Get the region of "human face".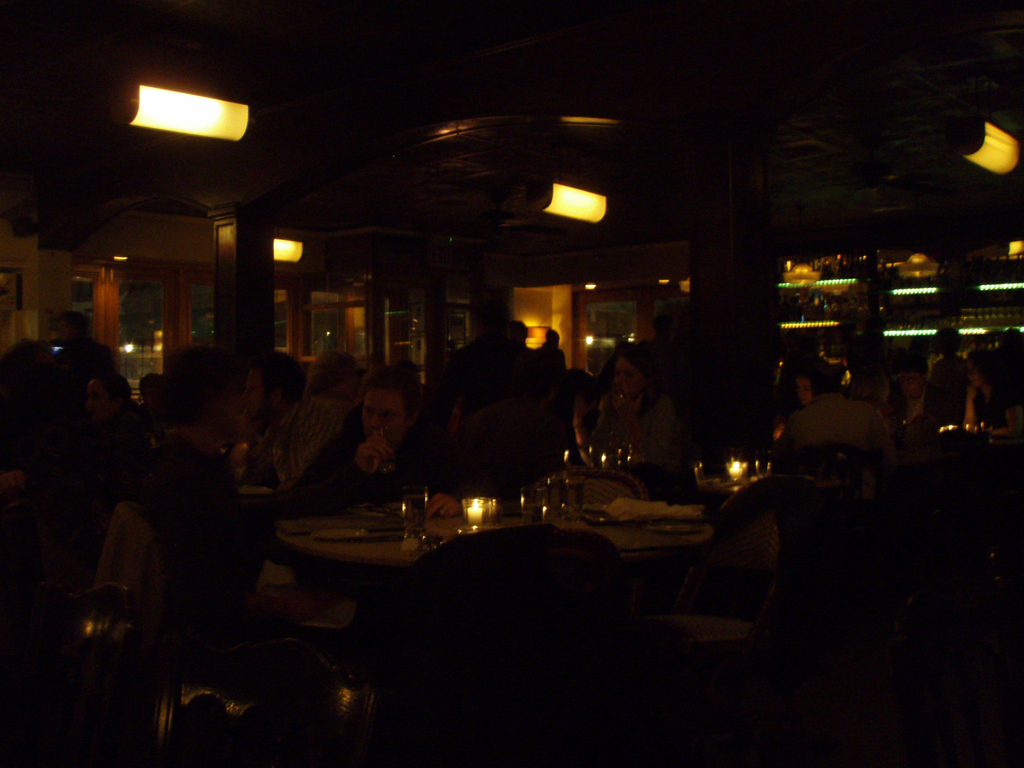
crop(795, 380, 813, 408).
